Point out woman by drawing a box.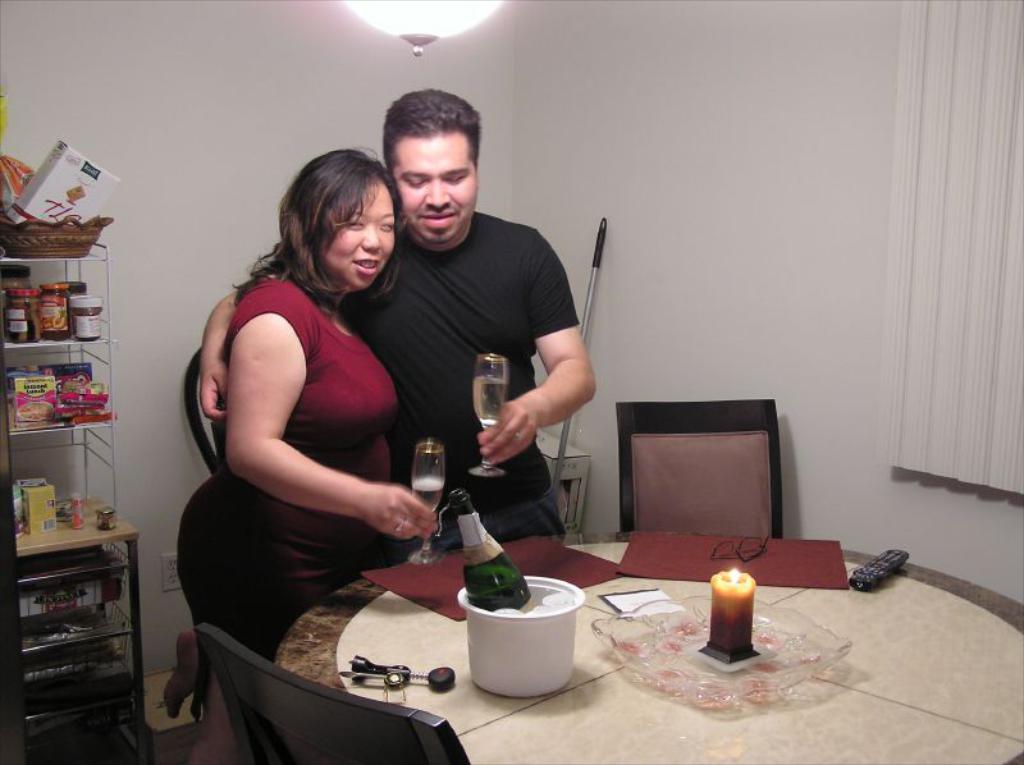
<bbox>182, 122, 429, 702</bbox>.
